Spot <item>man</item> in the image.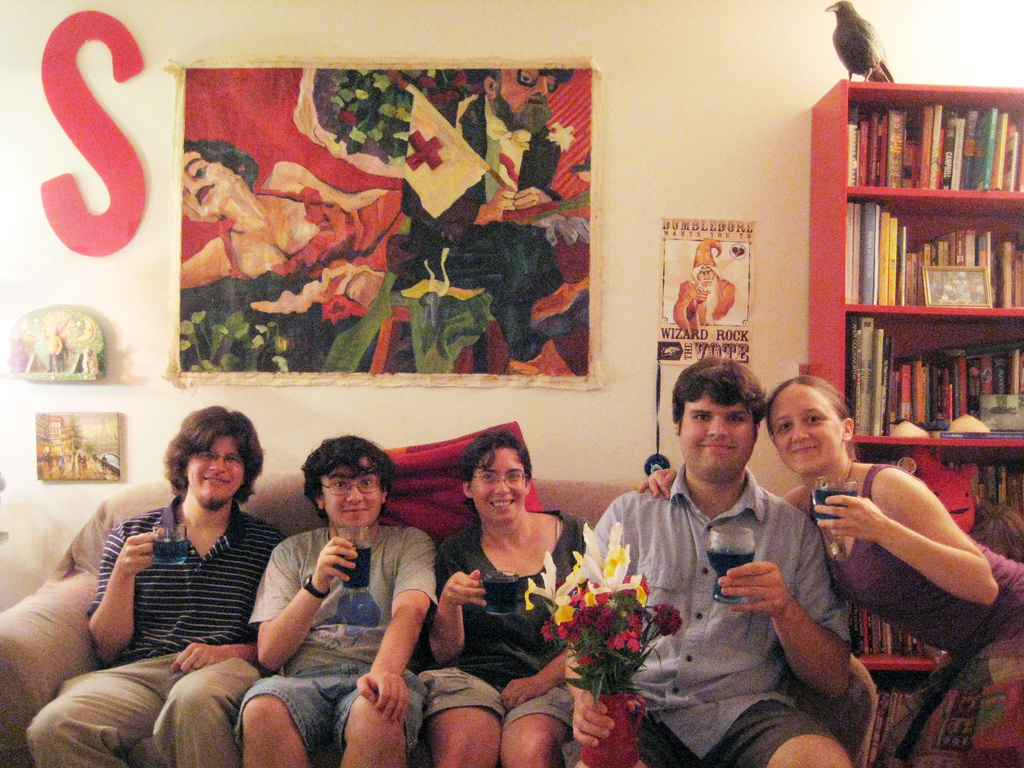
<item>man</item> found at rect(234, 433, 440, 767).
